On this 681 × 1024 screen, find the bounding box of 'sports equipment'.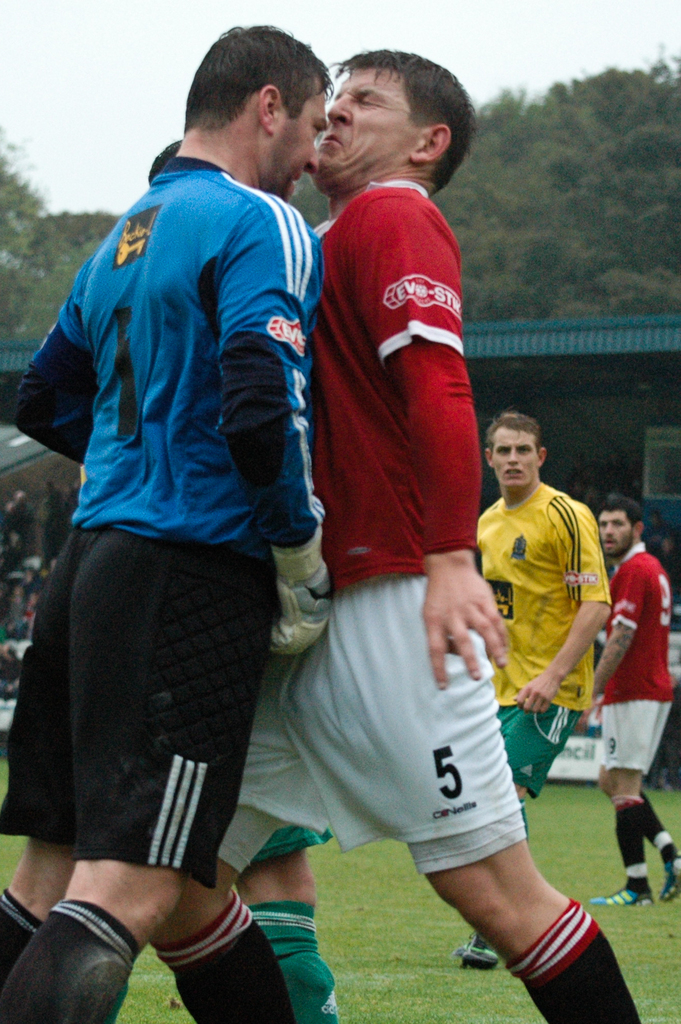
Bounding box: 269, 522, 333, 659.
